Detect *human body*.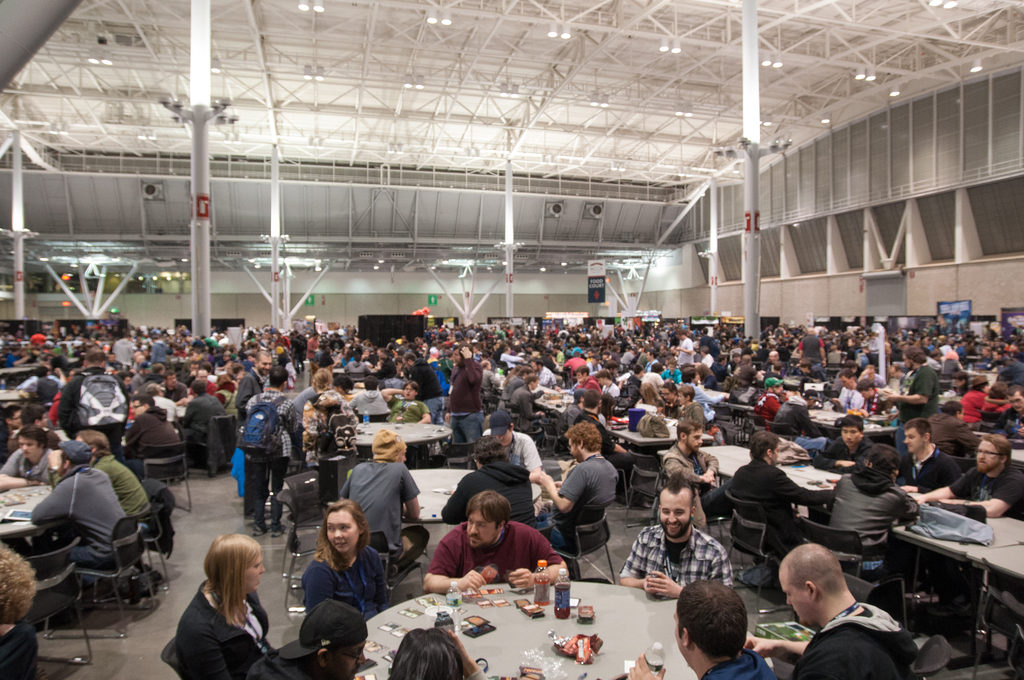
Detected at 0, 543, 41, 679.
